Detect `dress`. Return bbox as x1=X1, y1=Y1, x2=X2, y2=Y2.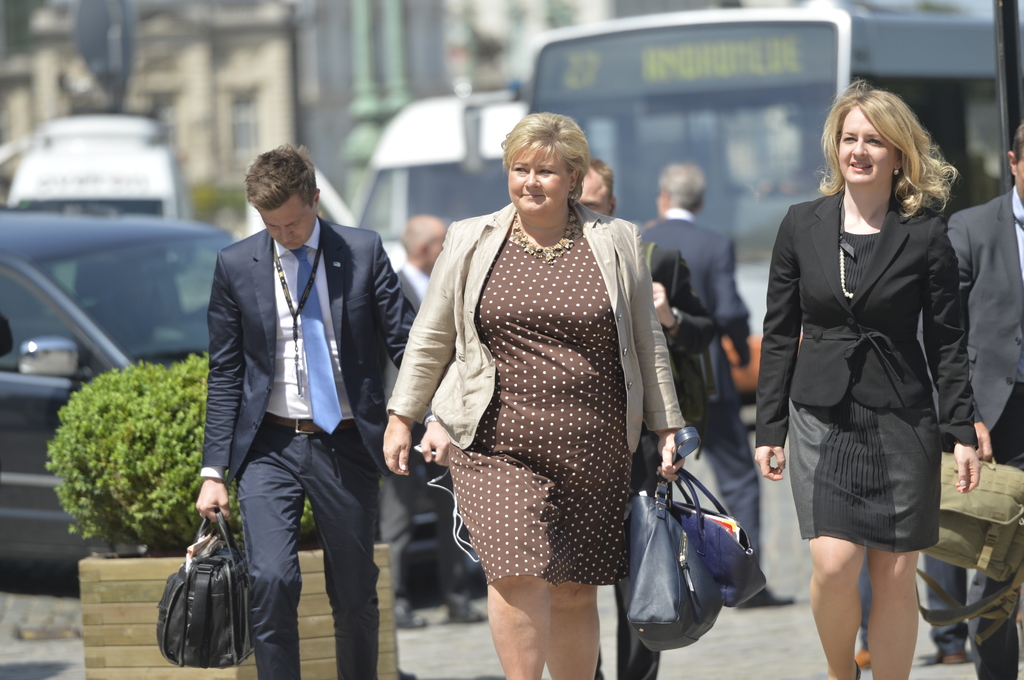
x1=446, y1=231, x2=635, y2=589.
